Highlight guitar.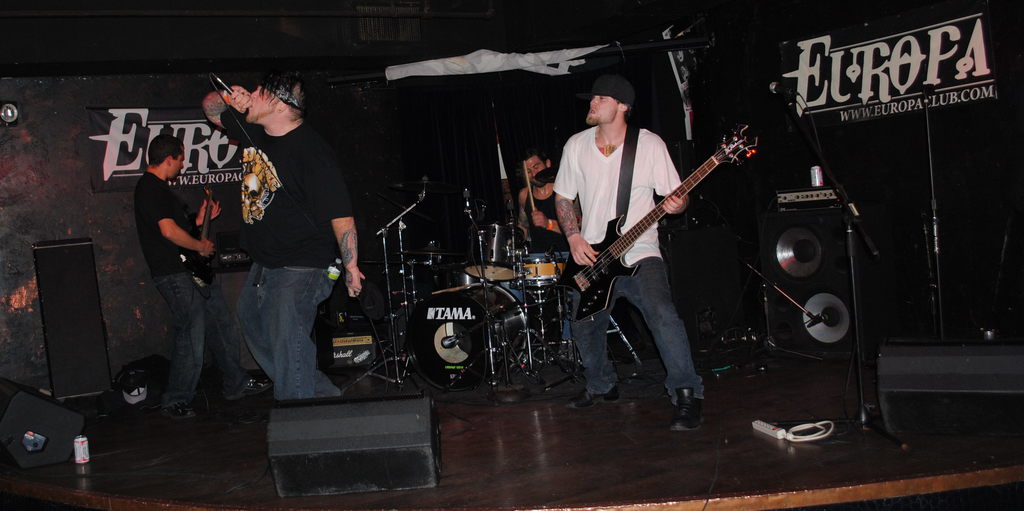
Highlighted region: x1=554, y1=124, x2=759, y2=333.
